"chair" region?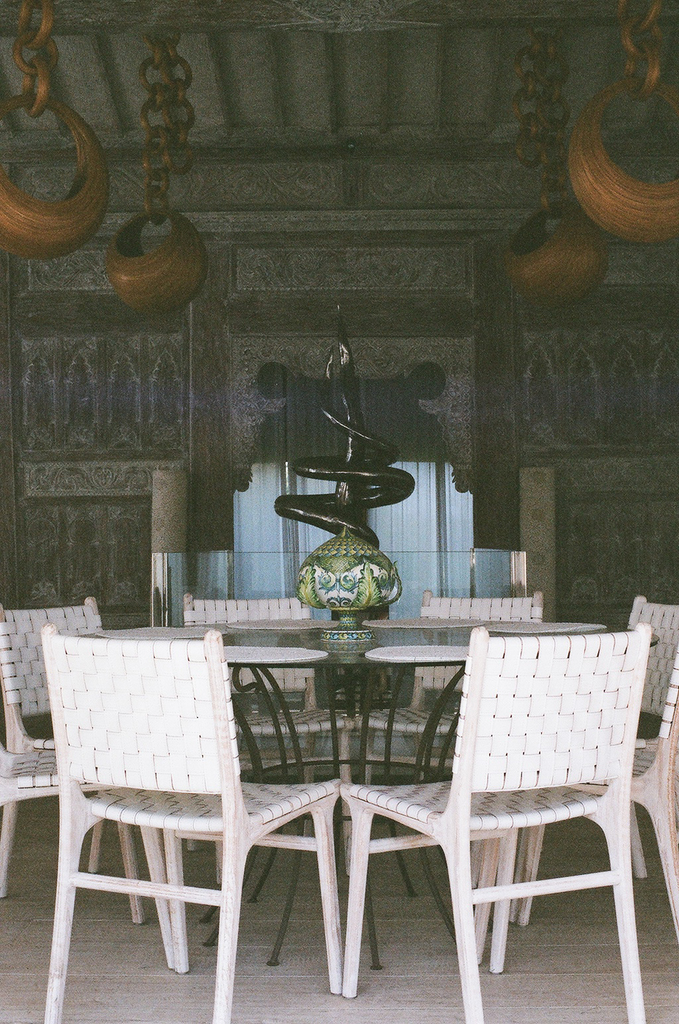
<bbox>0, 596, 190, 918</bbox>
